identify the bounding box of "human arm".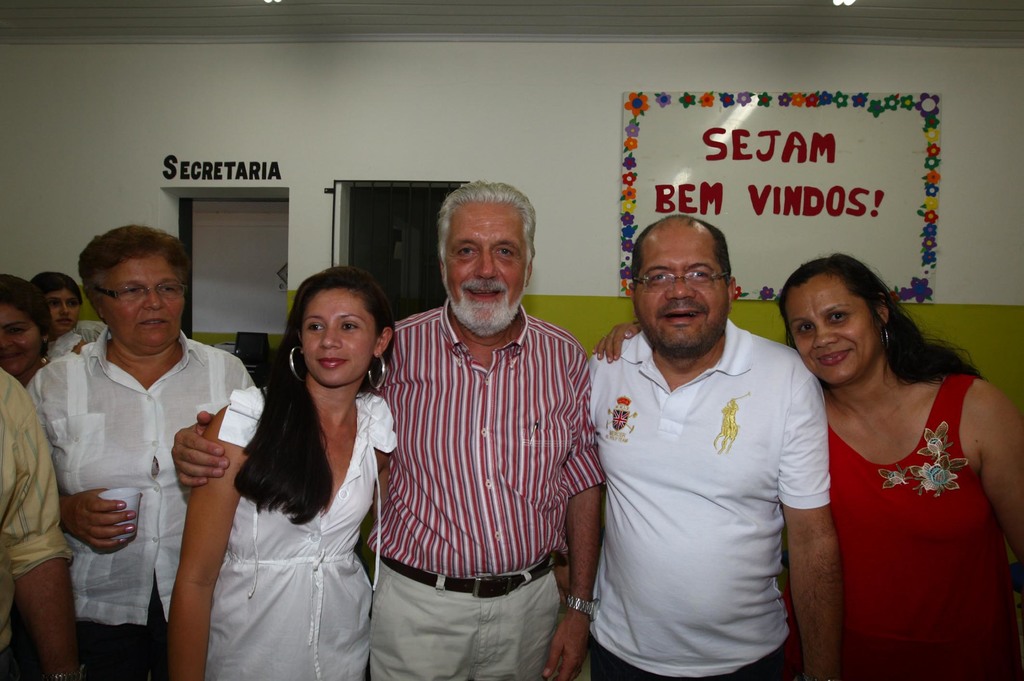
777, 377, 842, 680.
